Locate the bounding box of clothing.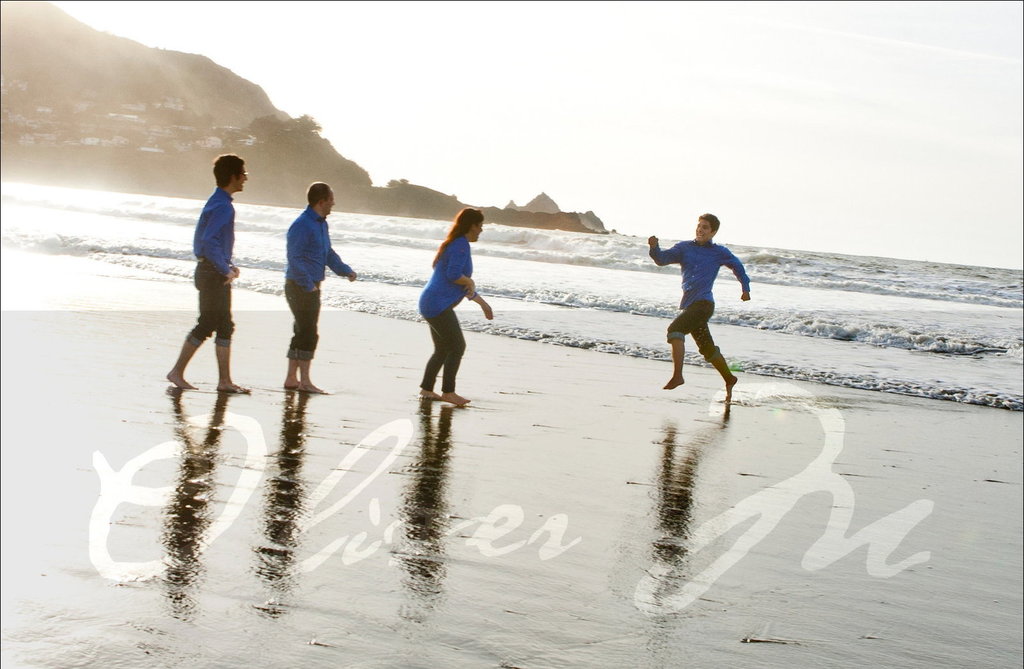
Bounding box: box(282, 206, 353, 362).
